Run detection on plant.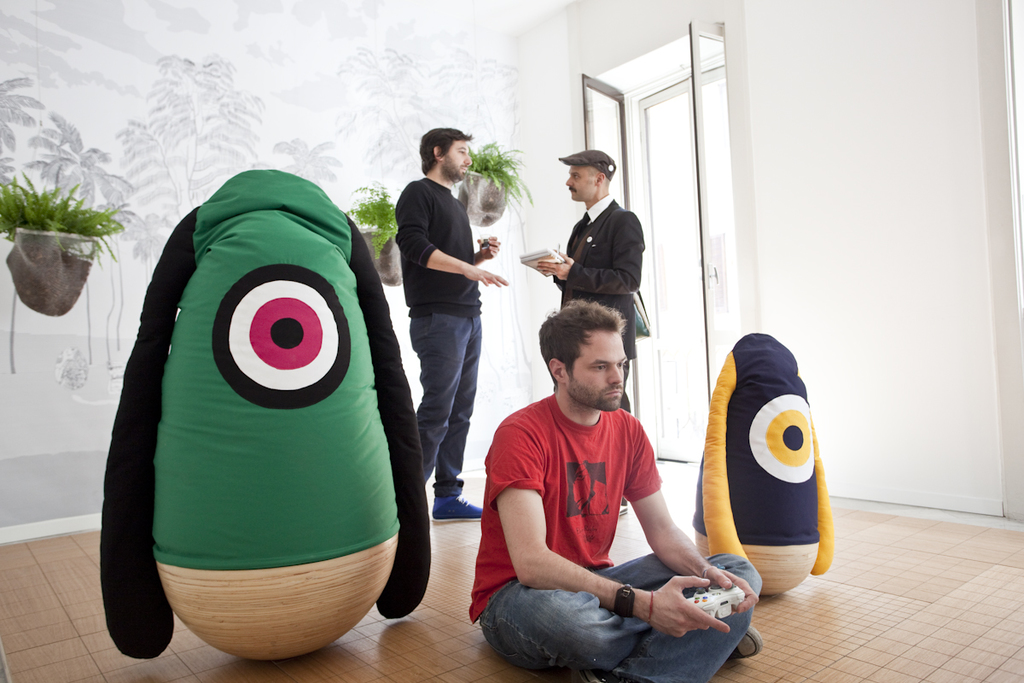
Result: <bbox>462, 134, 552, 211</bbox>.
